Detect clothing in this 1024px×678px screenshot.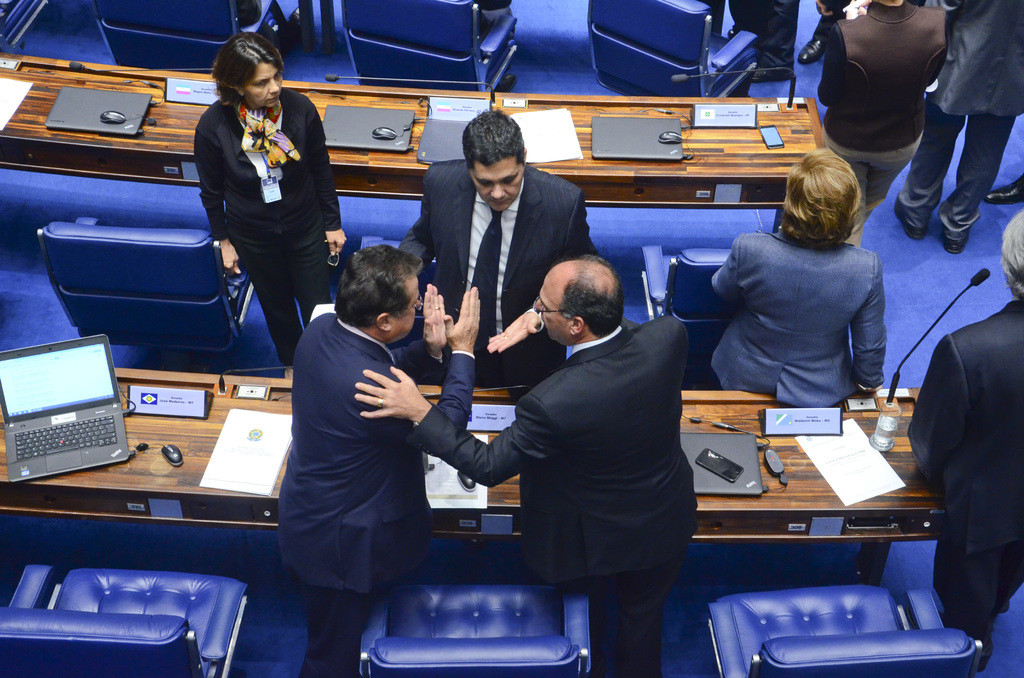
Detection: <region>419, 322, 702, 677</region>.
